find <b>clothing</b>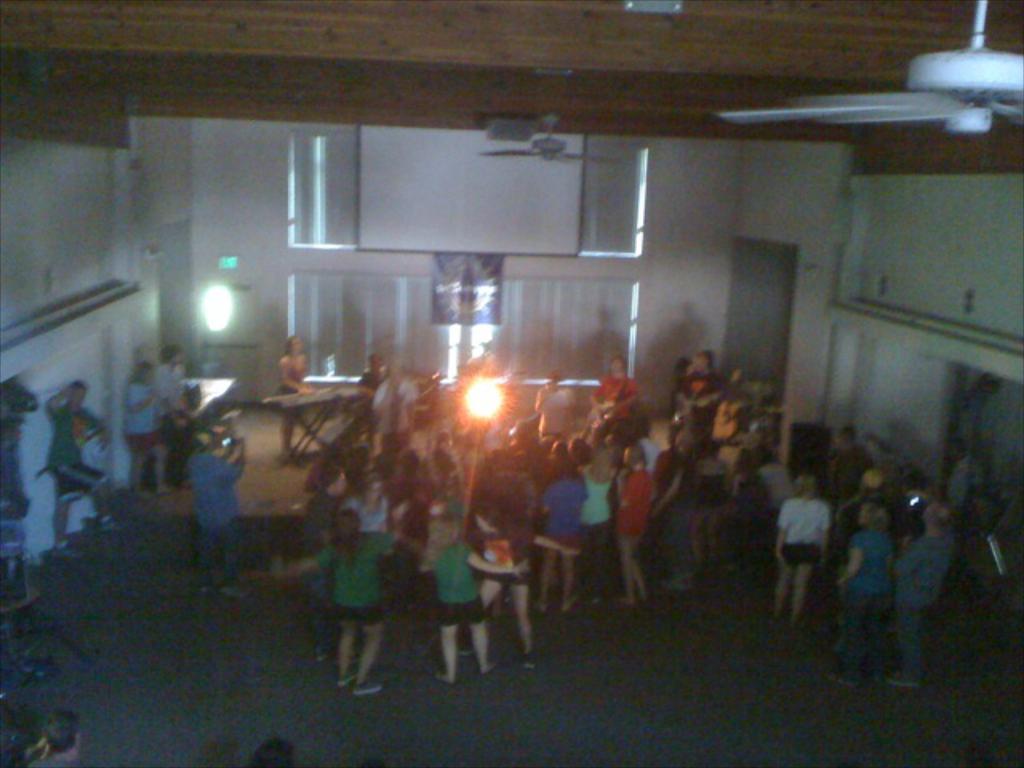
bbox=(886, 606, 923, 672)
